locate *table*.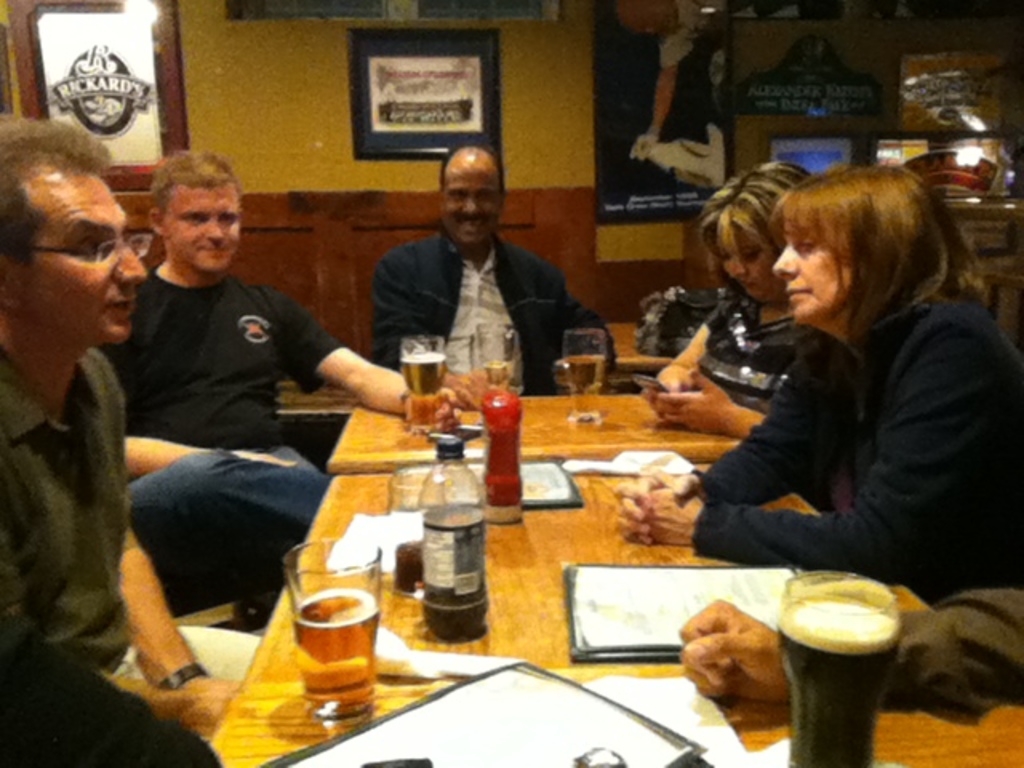
Bounding box: Rect(208, 456, 1022, 766).
